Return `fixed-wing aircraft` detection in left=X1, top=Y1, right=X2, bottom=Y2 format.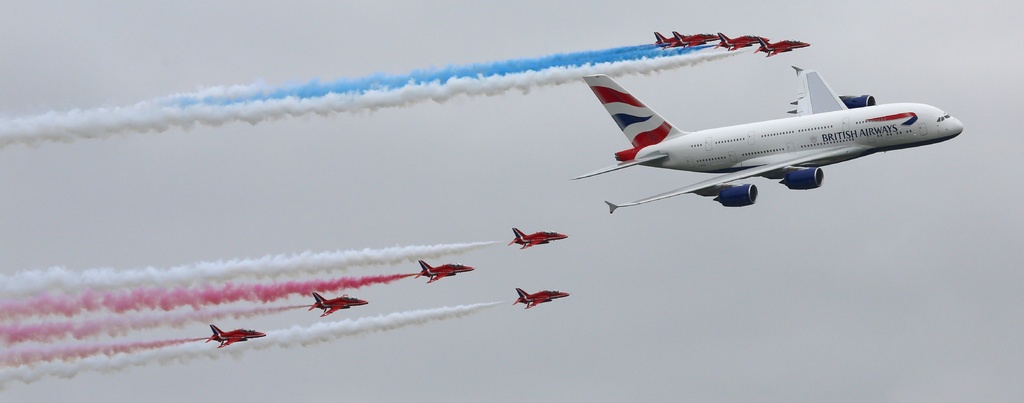
left=753, top=40, right=810, bottom=61.
